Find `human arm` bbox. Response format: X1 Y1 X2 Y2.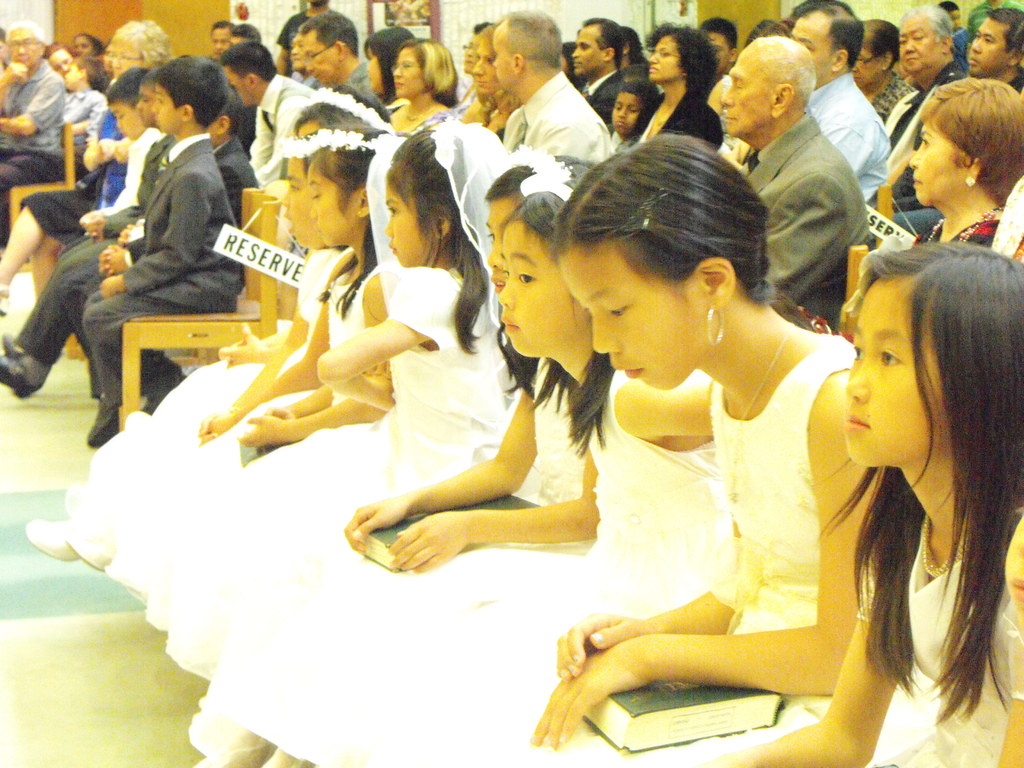
540 117 602 161.
